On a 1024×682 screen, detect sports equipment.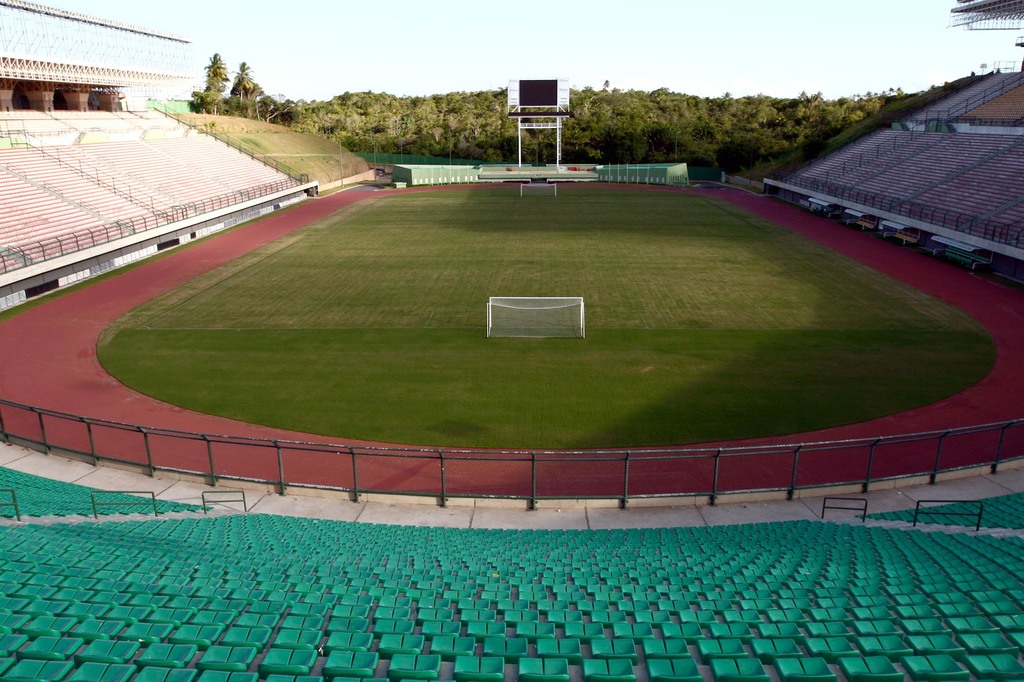
bbox=[520, 180, 557, 198].
